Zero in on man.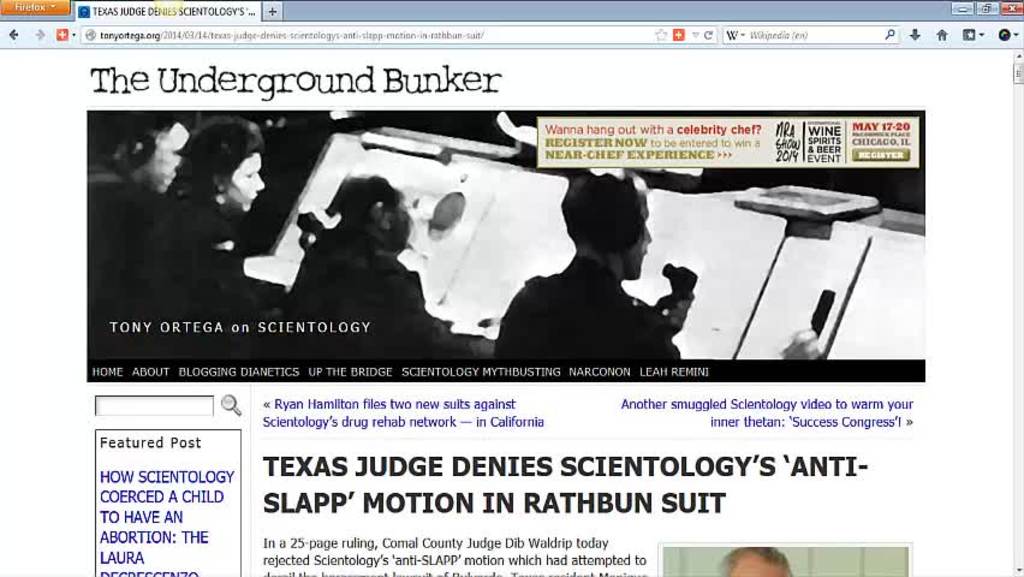
Zeroed in: (487, 178, 703, 357).
